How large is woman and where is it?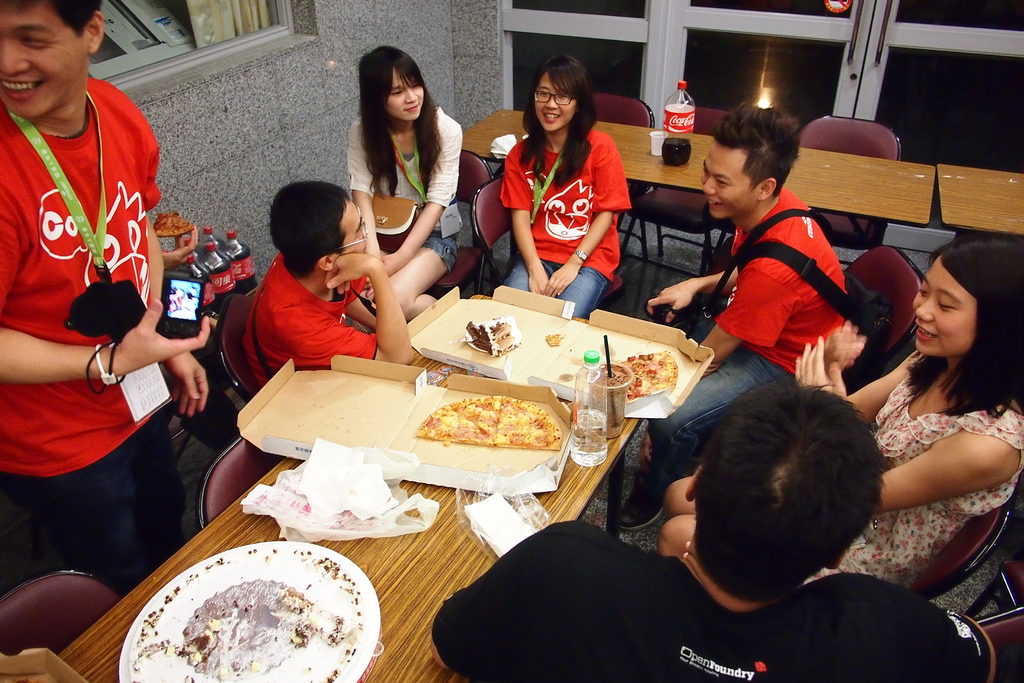
Bounding box: [332, 42, 479, 349].
